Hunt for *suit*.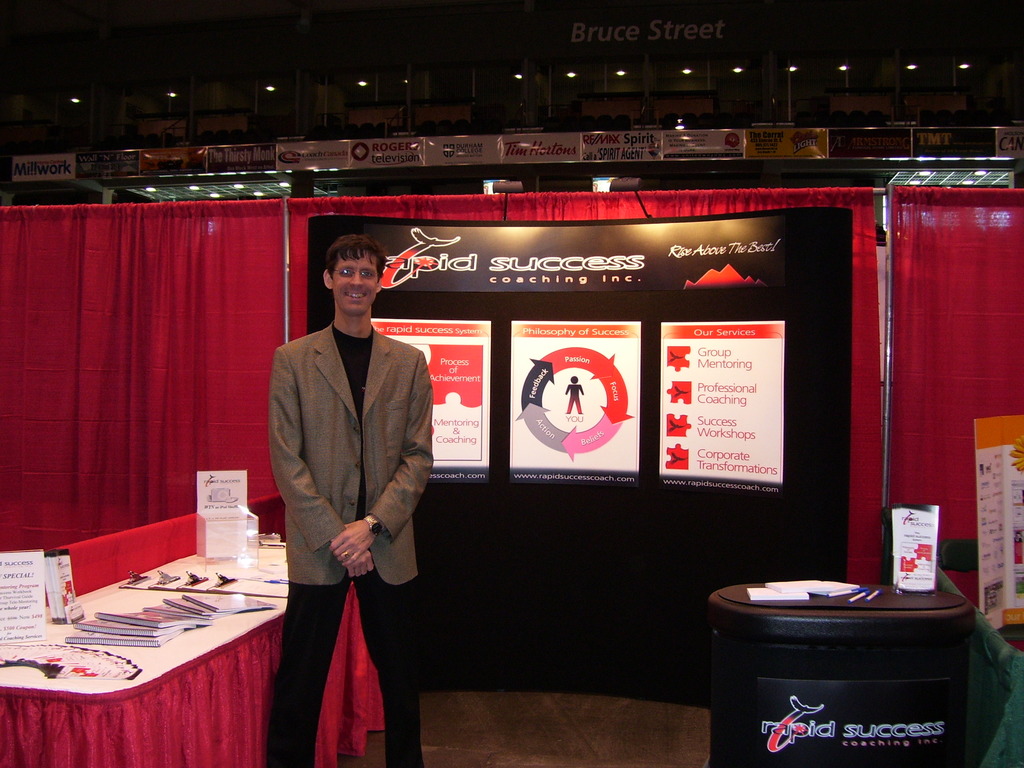
Hunted down at {"x1": 268, "y1": 320, "x2": 437, "y2": 592}.
